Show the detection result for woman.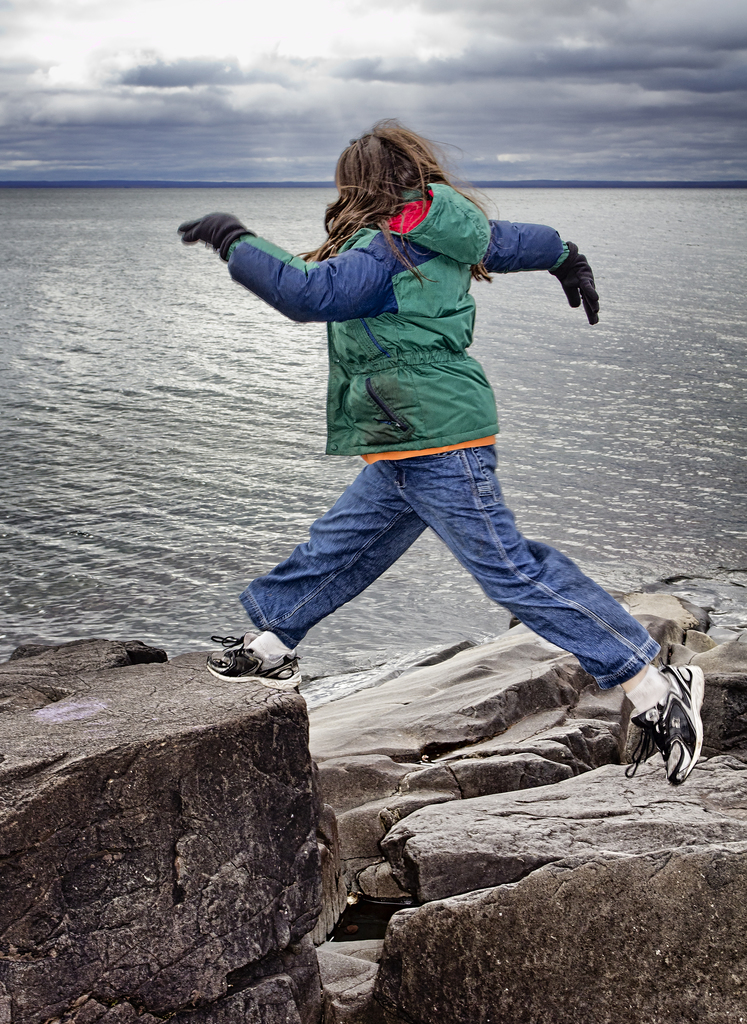
165,111,703,793.
